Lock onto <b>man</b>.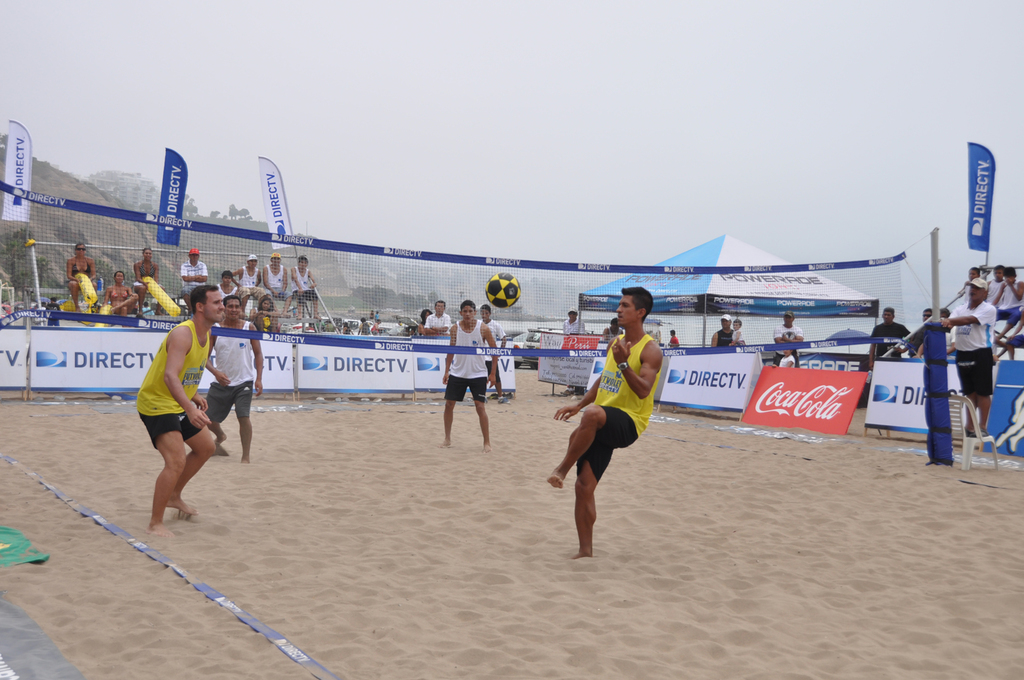
Locked: left=994, top=262, right=1023, bottom=347.
